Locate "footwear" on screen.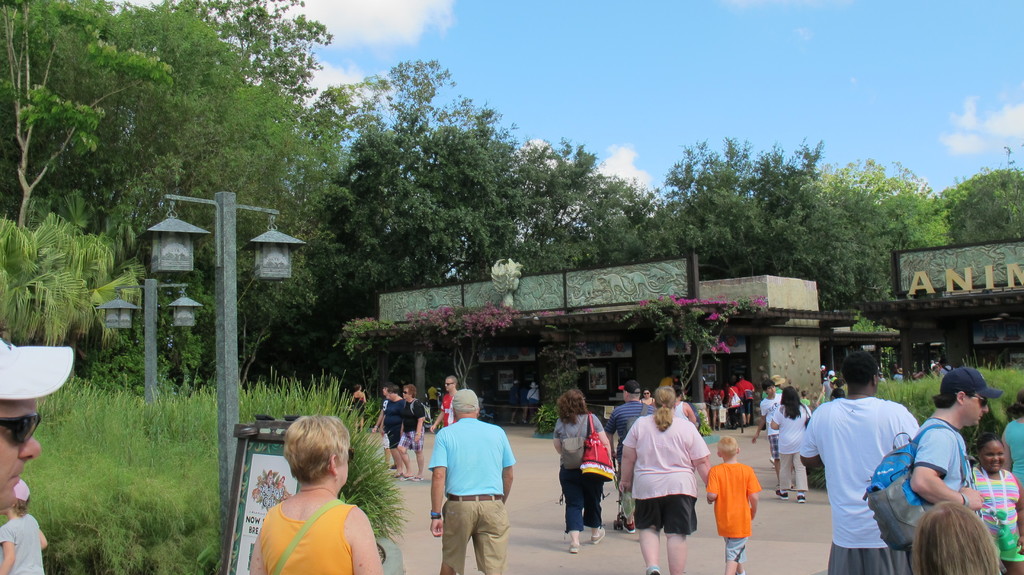
On screen at rect(776, 488, 788, 503).
